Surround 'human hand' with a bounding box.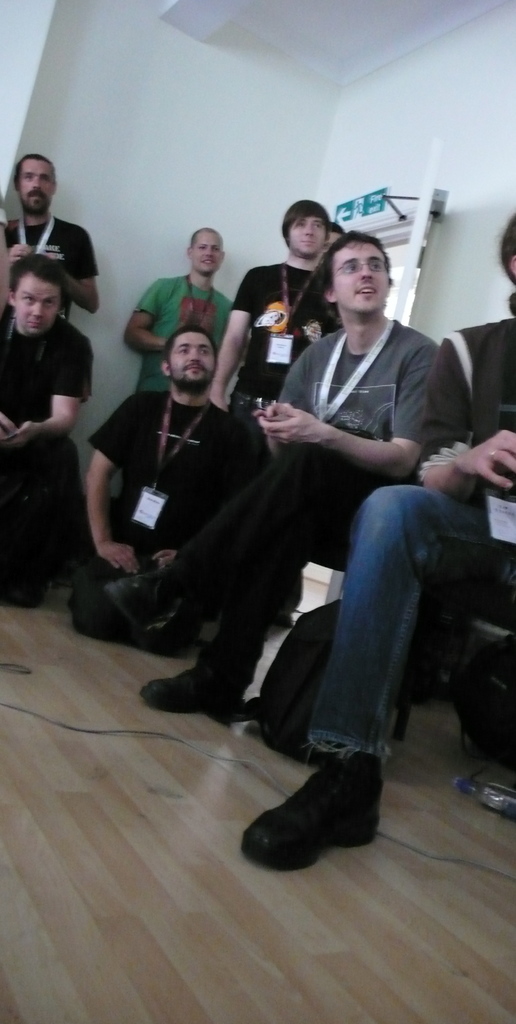
bbox=[207, 397, 230, 410].
